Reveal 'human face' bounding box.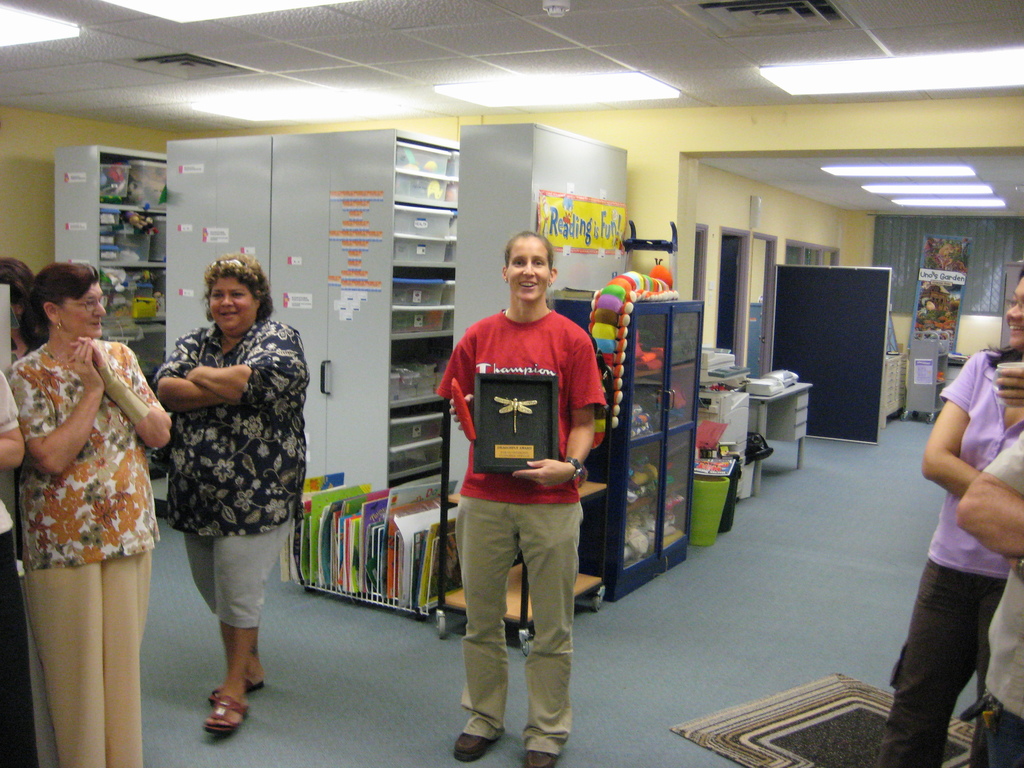
Revealed: bbox=[61, 285, 108, 338].
